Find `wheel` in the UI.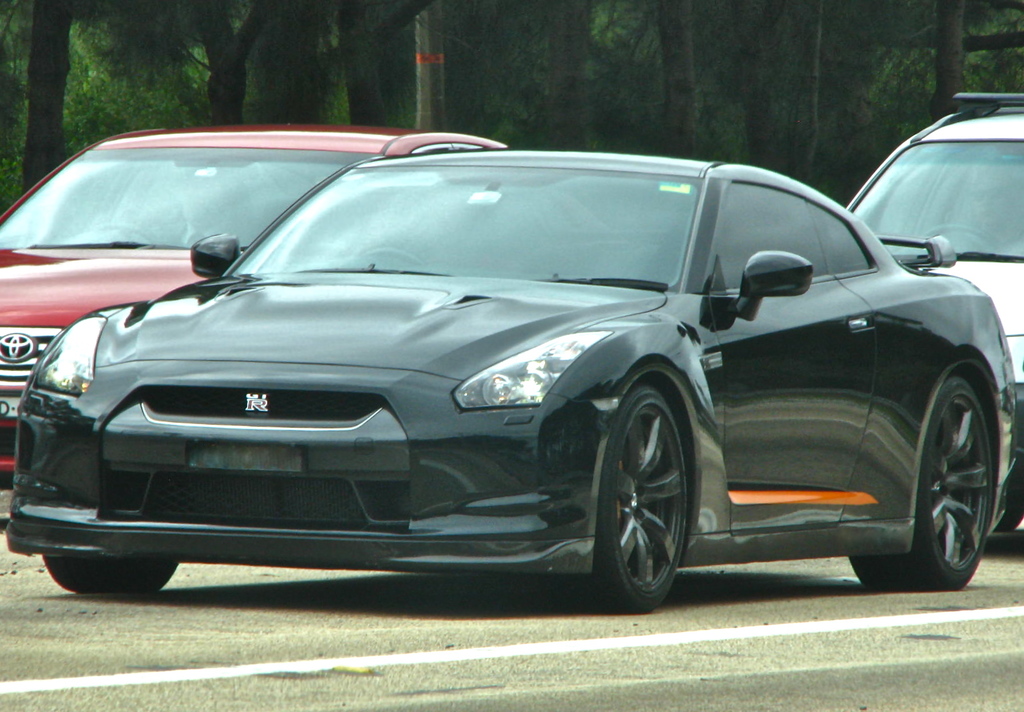
UI element at (x1=847, y1=373, x2=990, y2=591).
